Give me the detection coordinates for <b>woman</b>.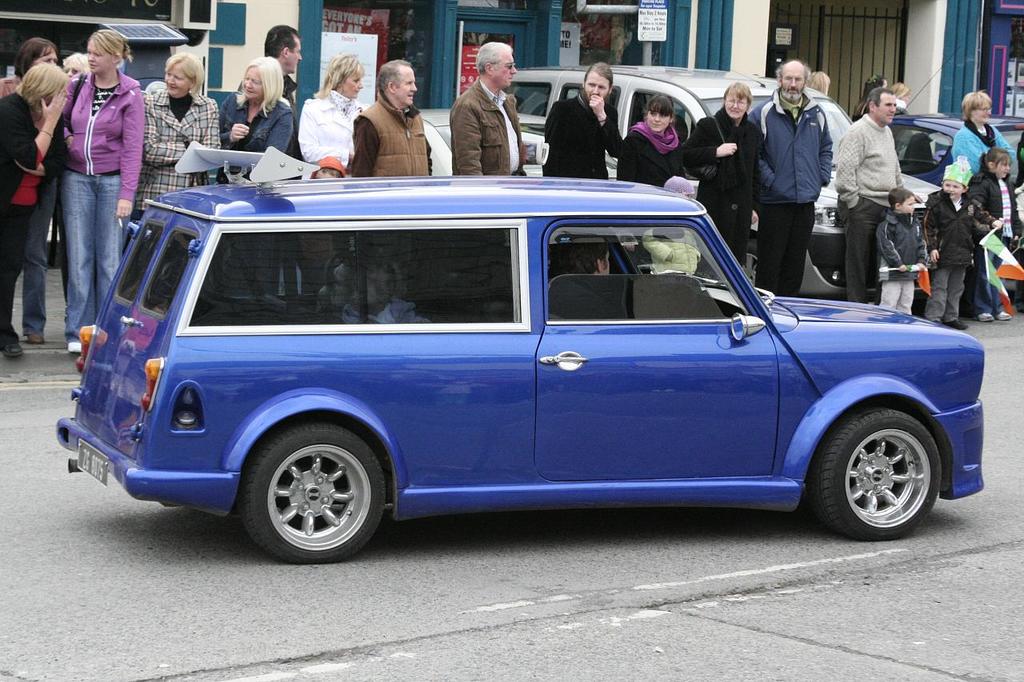
rect(946, 76, 1023, 210).
